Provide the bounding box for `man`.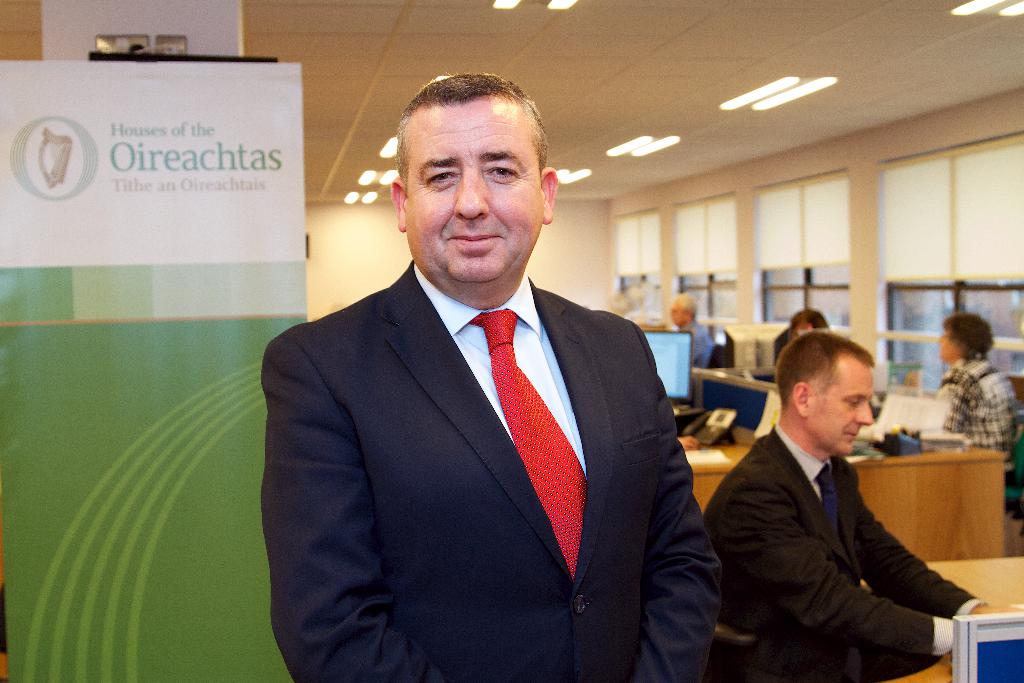
pyautogui.locateOnScreen(710, 320, 980, 676).
